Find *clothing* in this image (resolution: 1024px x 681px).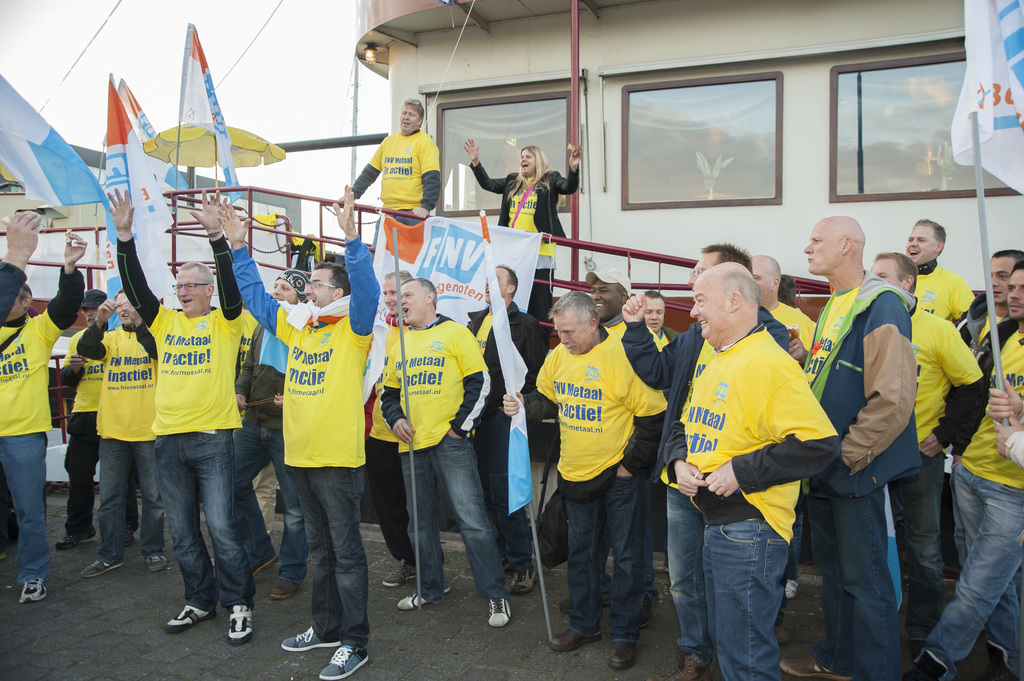
[232,232,383,655].
